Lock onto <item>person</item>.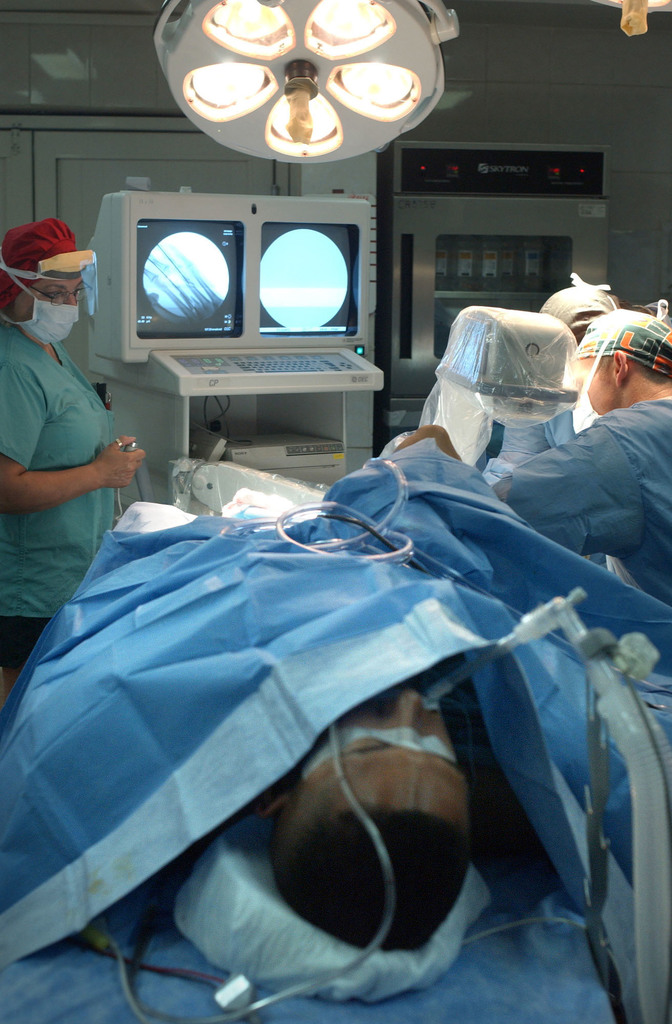
Locked: Rect(486, 308, 671, 605).
